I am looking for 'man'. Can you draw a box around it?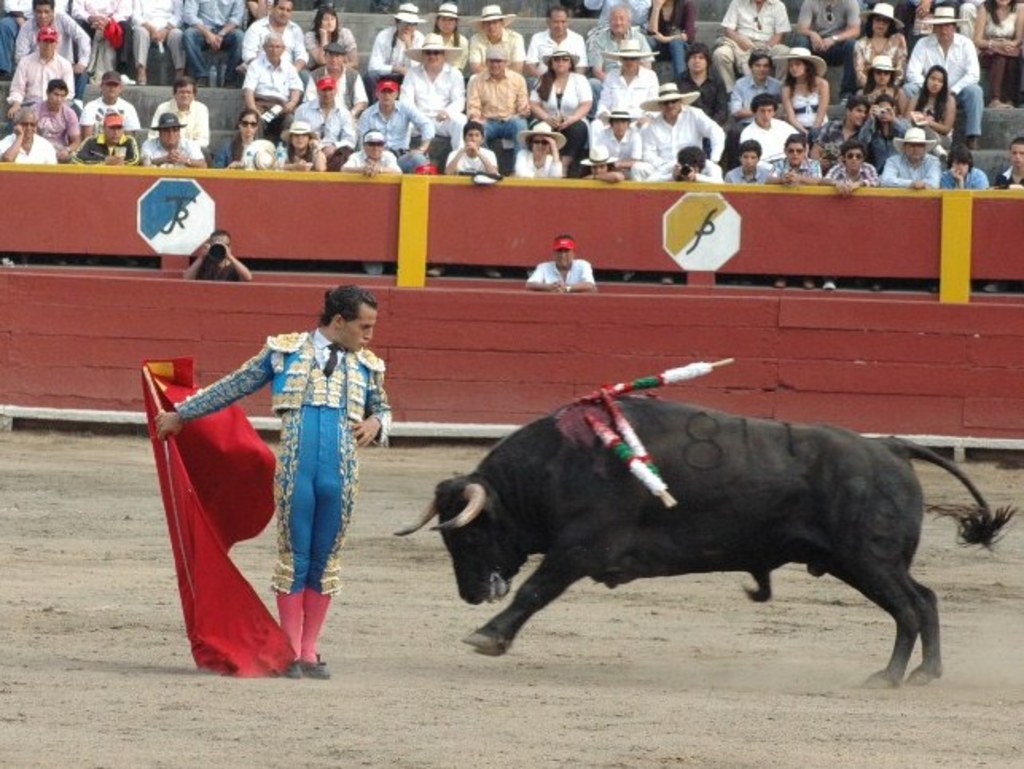
Sure, the bounding box is 80:110:143:266.
